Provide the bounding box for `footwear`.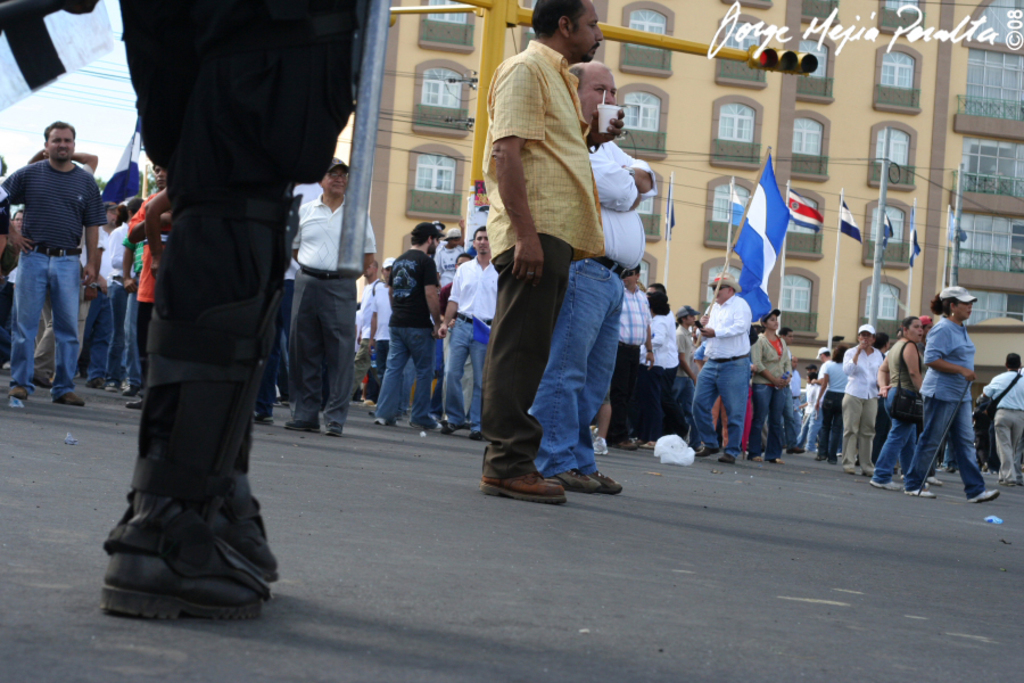
locate(930, 477, 941, 482).
